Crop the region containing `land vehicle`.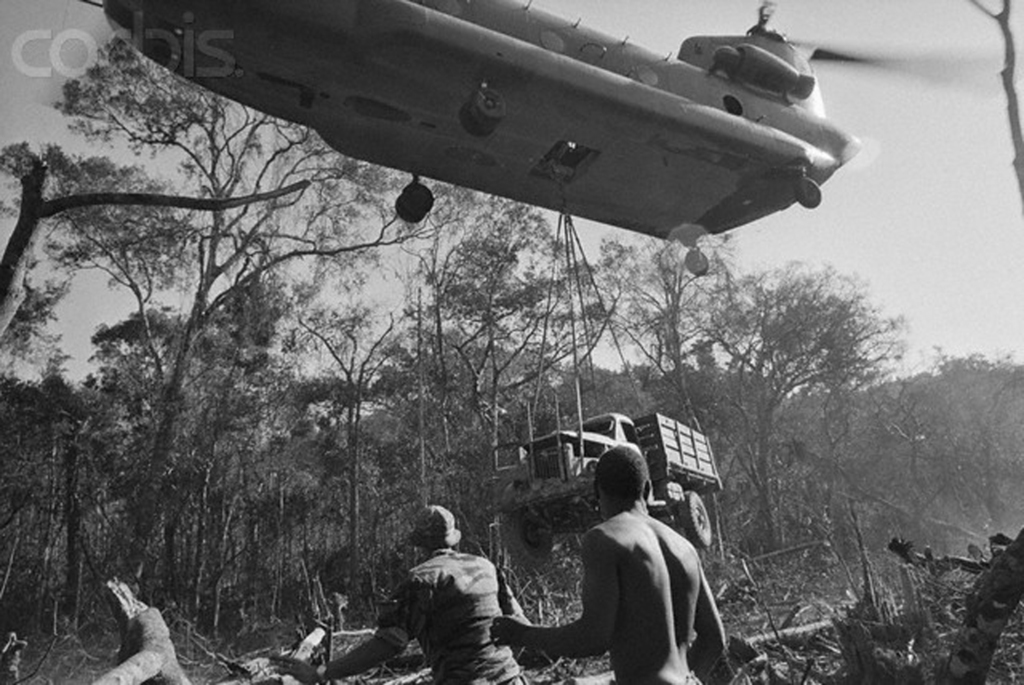
Crop region: BBox(496, 408, 726, 568).
